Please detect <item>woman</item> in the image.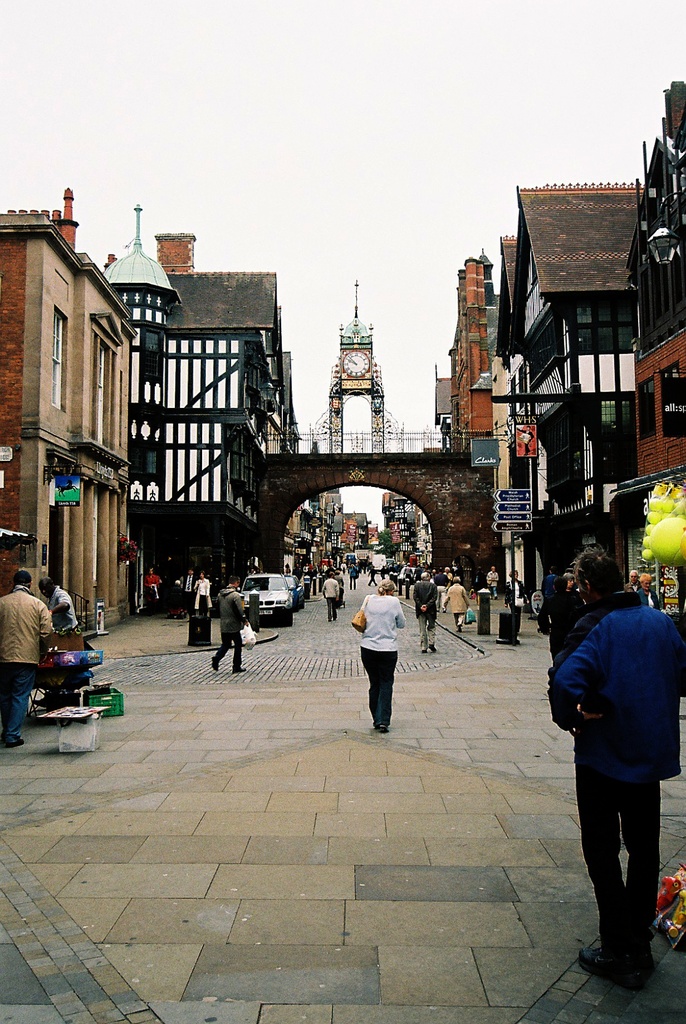
(564, 573, 583, 604).
